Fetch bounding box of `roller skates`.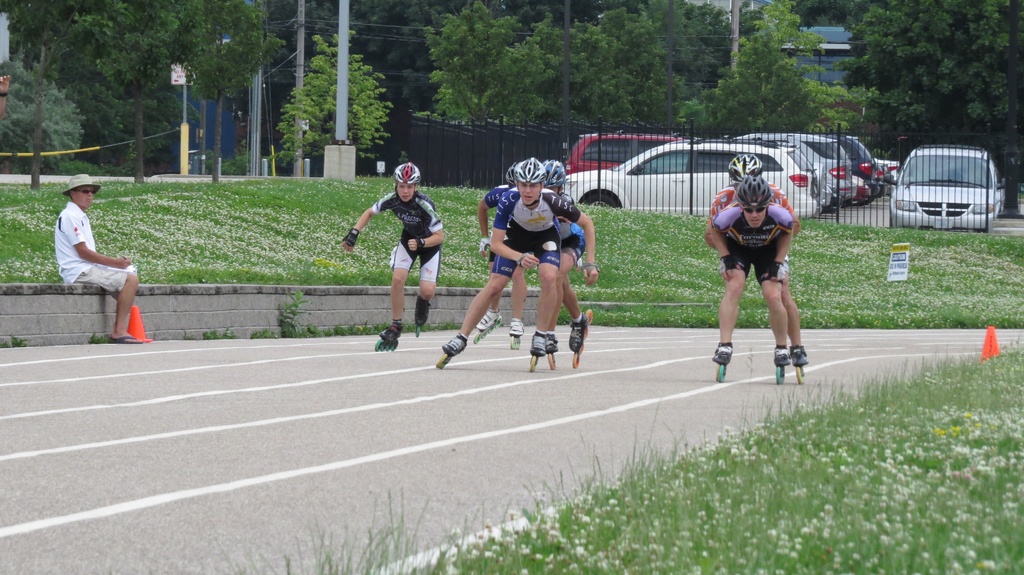
Bbox: crop(509, 316, 525, 350).
